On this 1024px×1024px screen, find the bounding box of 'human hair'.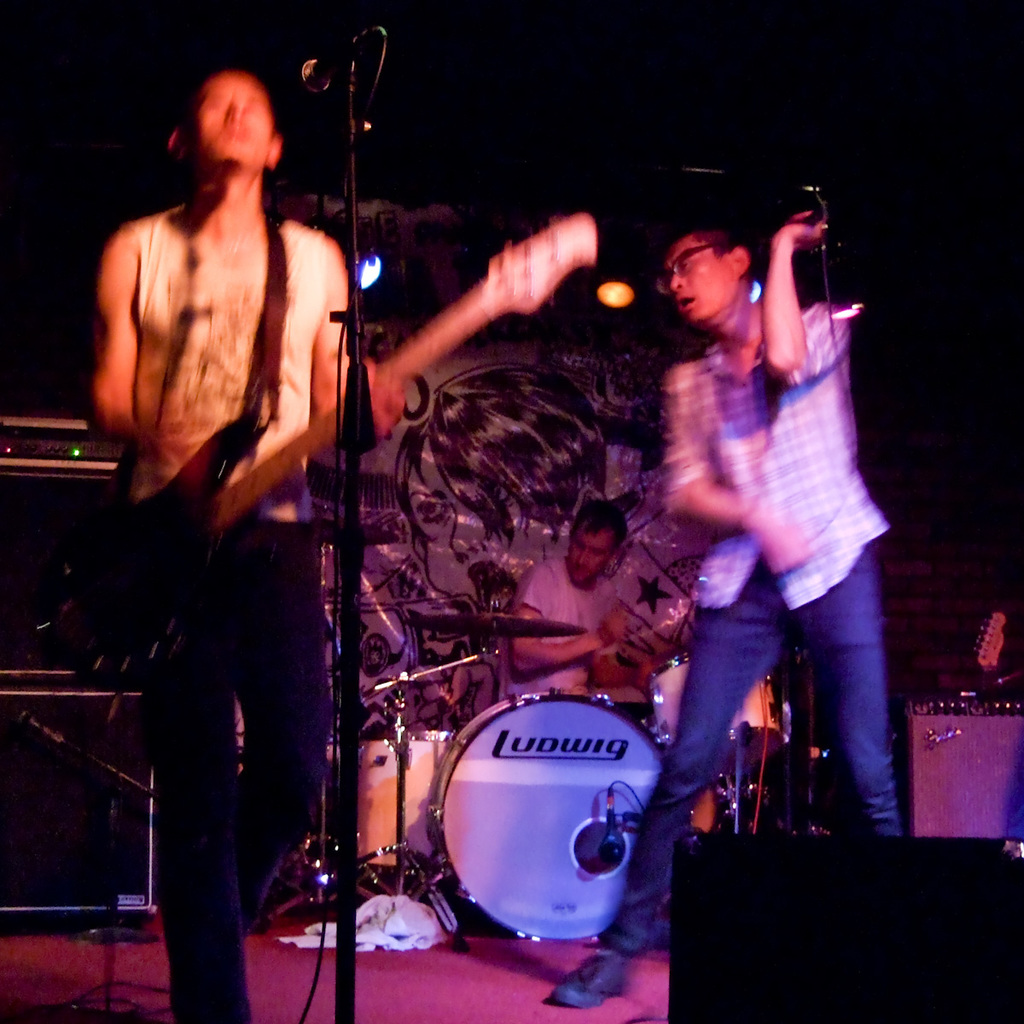
Bounding box: {"x1": 579, "y1": 499, "x2": 624, "y2": 559}.
